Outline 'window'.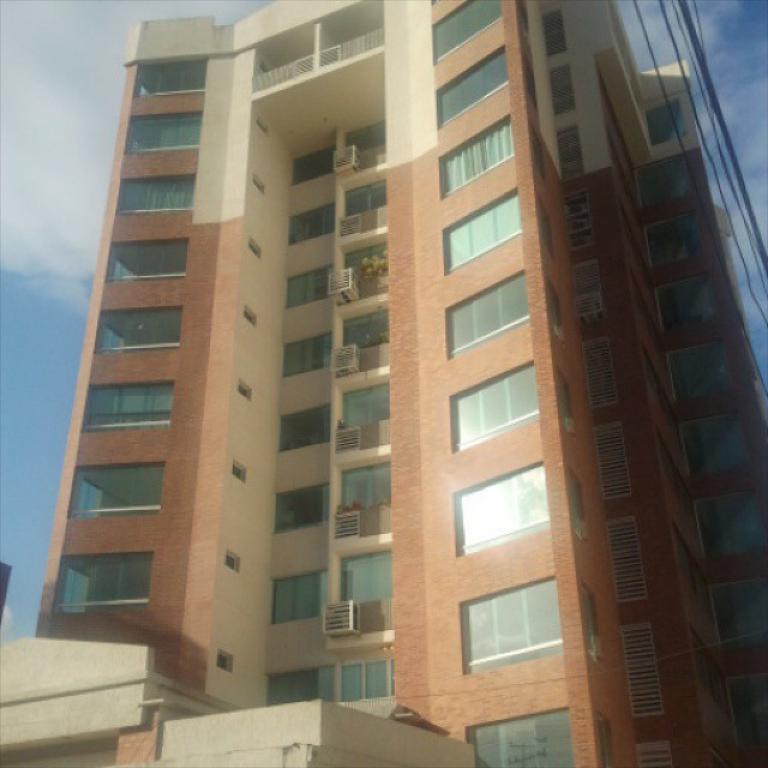
Outline: bbox=[698, 481, 767, 558].
